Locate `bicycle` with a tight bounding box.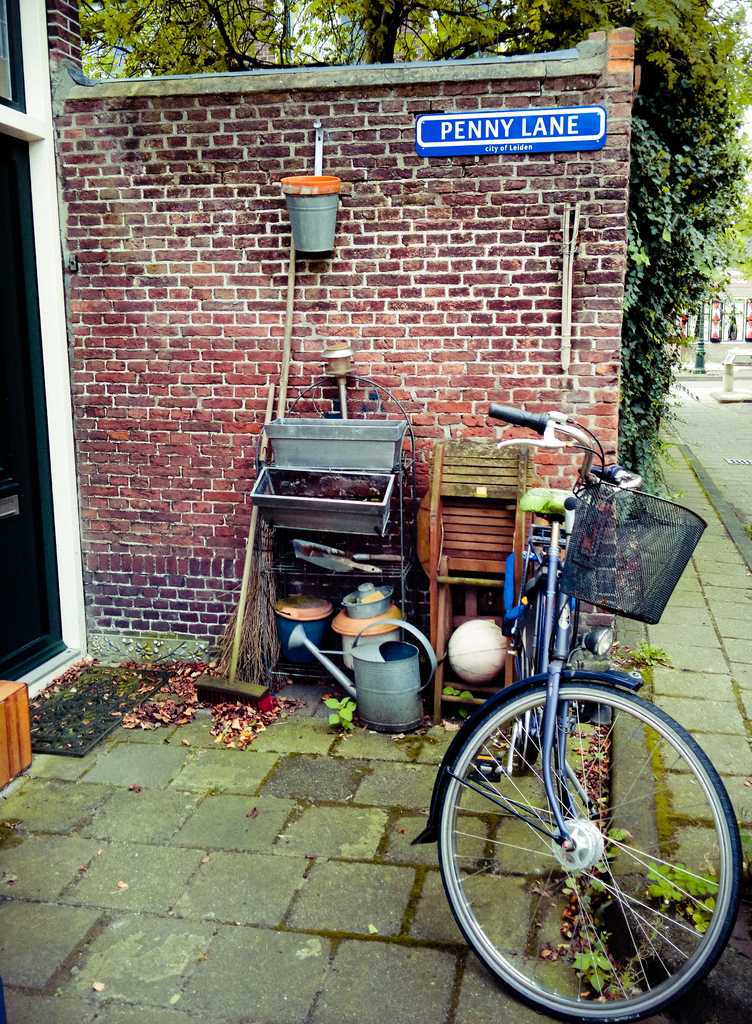
Rect(420, 438, 751, 1020).
